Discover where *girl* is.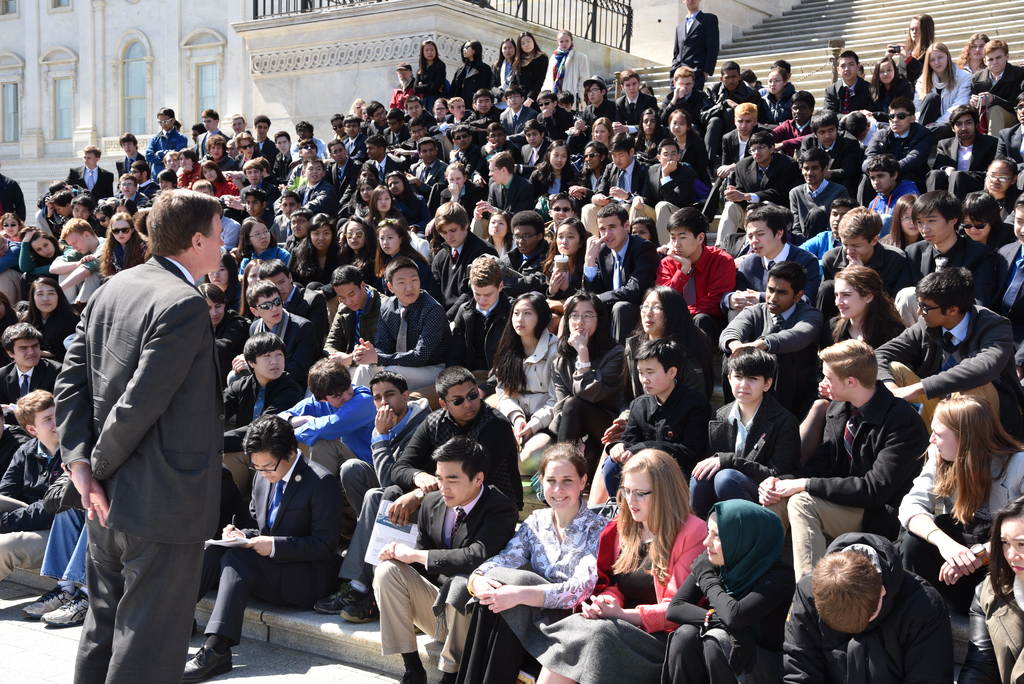
Discovered at <bbox>425, 159, 484, 248</bbox>.
